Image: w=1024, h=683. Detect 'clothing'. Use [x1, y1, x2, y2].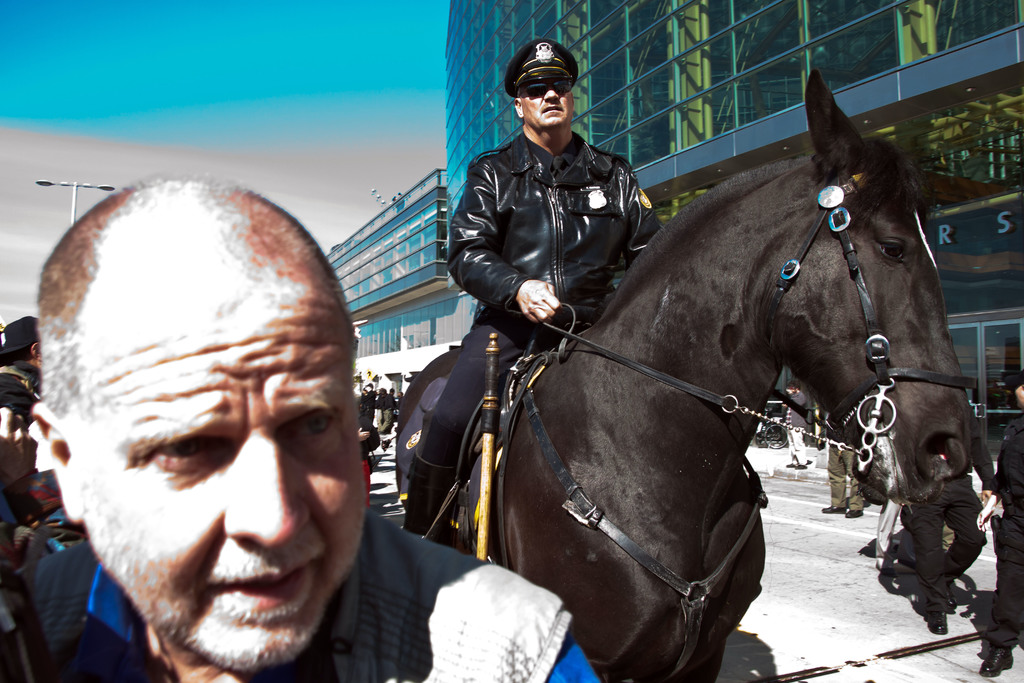
[0, 504, 600, 682].
